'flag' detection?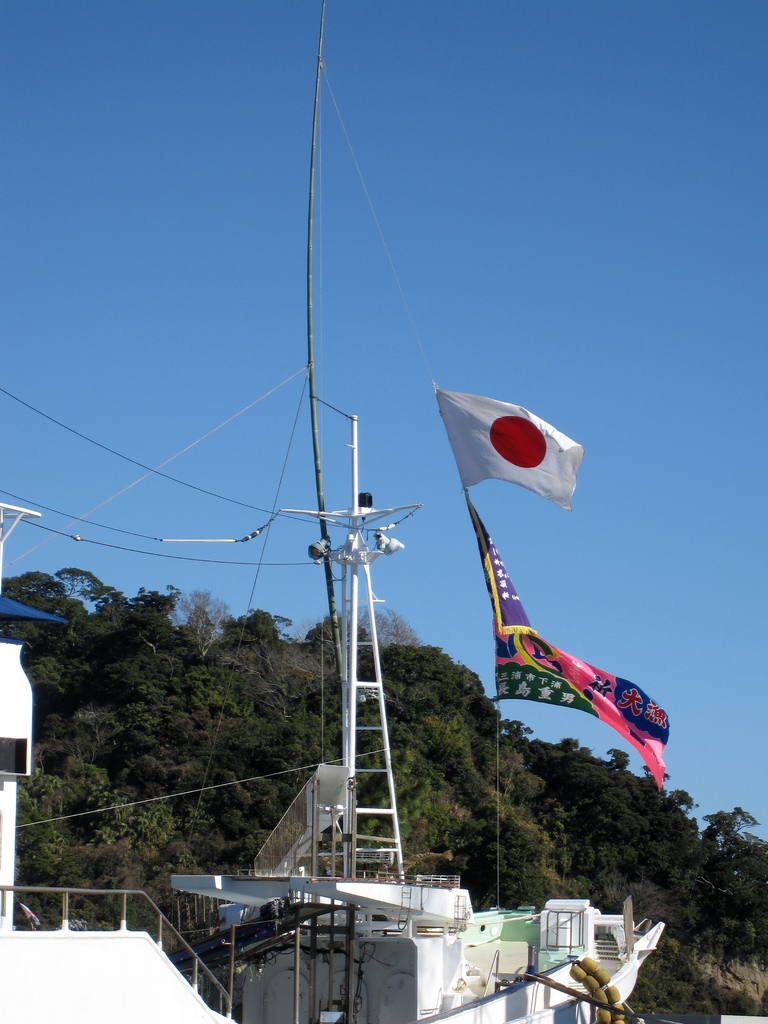
(left=473, top=500, right=669, bottom=803)
